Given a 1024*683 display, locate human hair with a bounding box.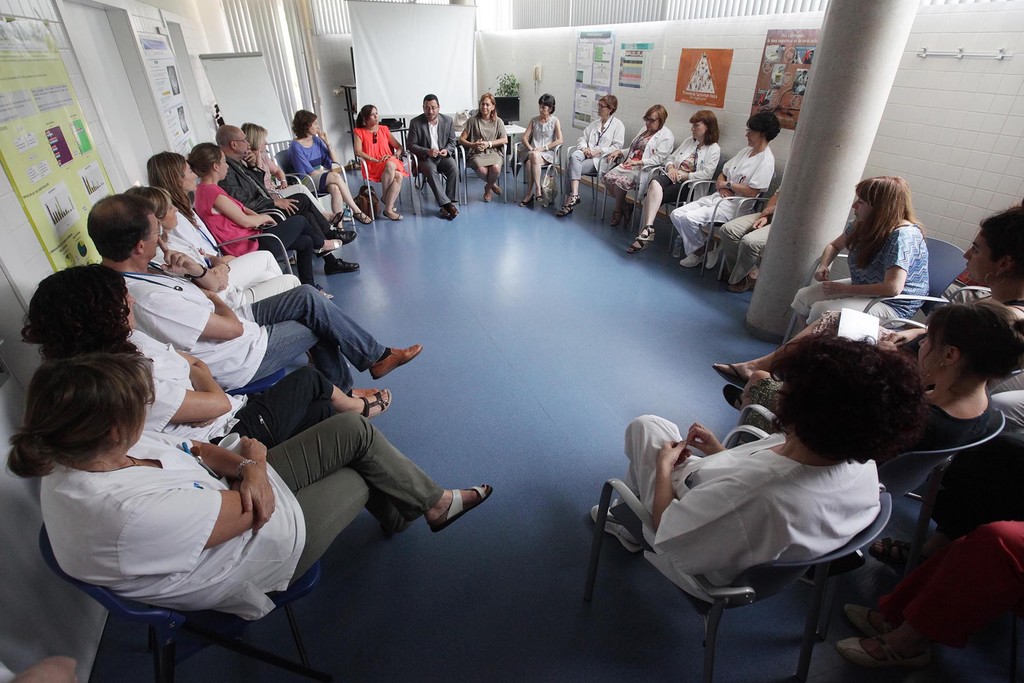
Located: pyautogui.locateOnScreen(147, 149, 197, 227).
